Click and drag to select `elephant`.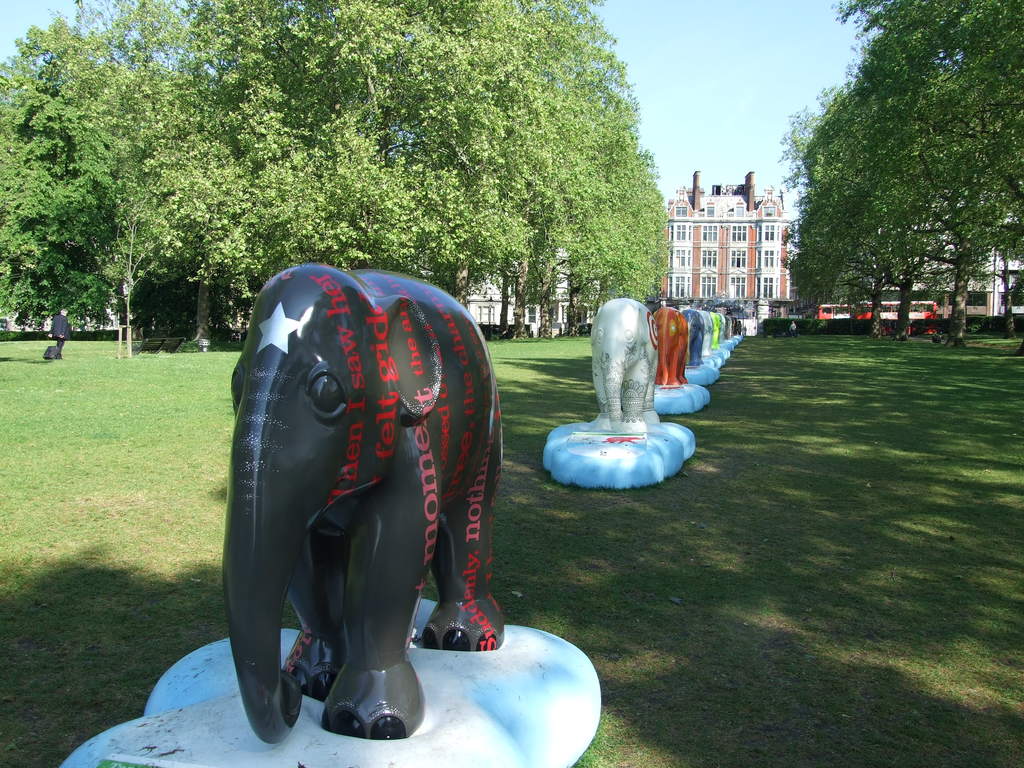
Selection: pyautogui.locateOnScreen(716, 303, 741, 356).
